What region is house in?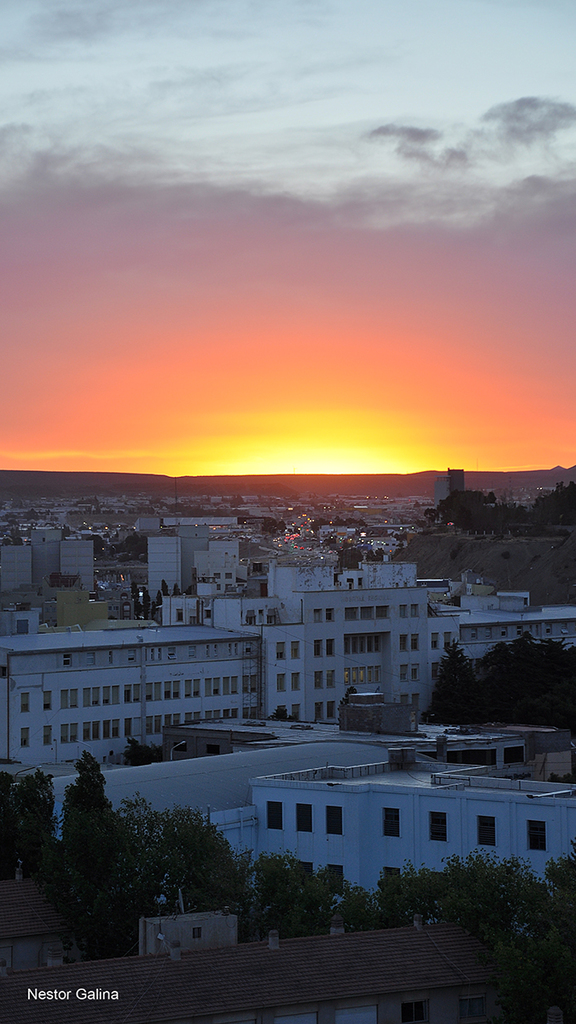
bbox=[262, 575, 460, 690].
